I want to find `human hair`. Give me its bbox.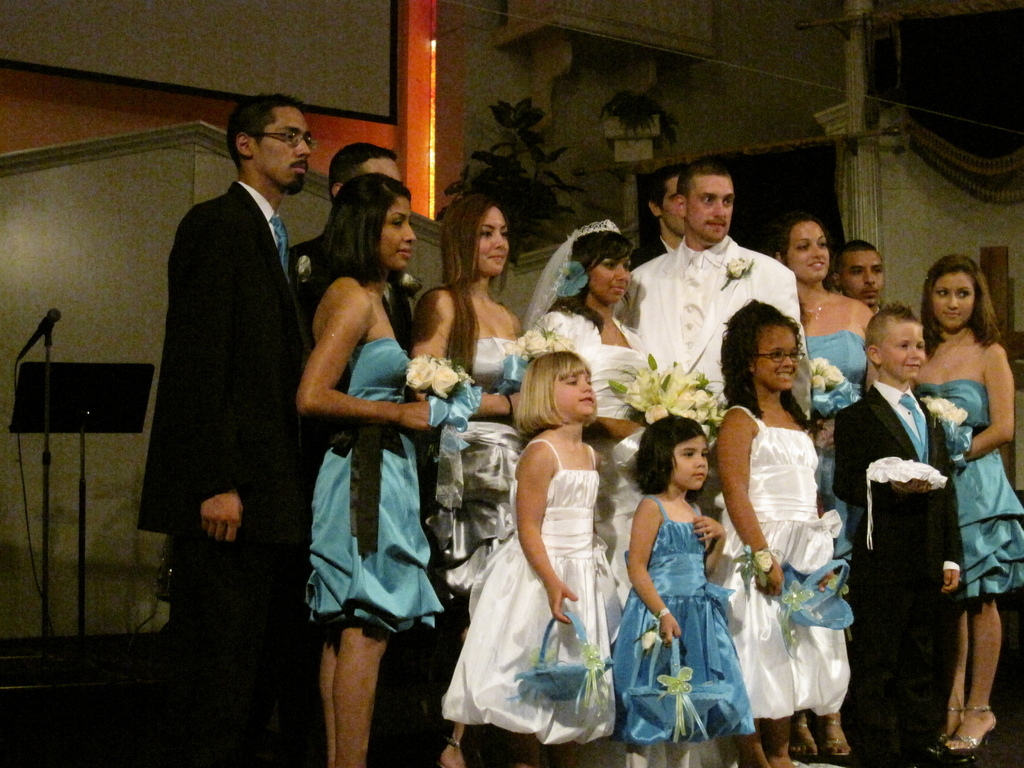
564/220/635/273.
